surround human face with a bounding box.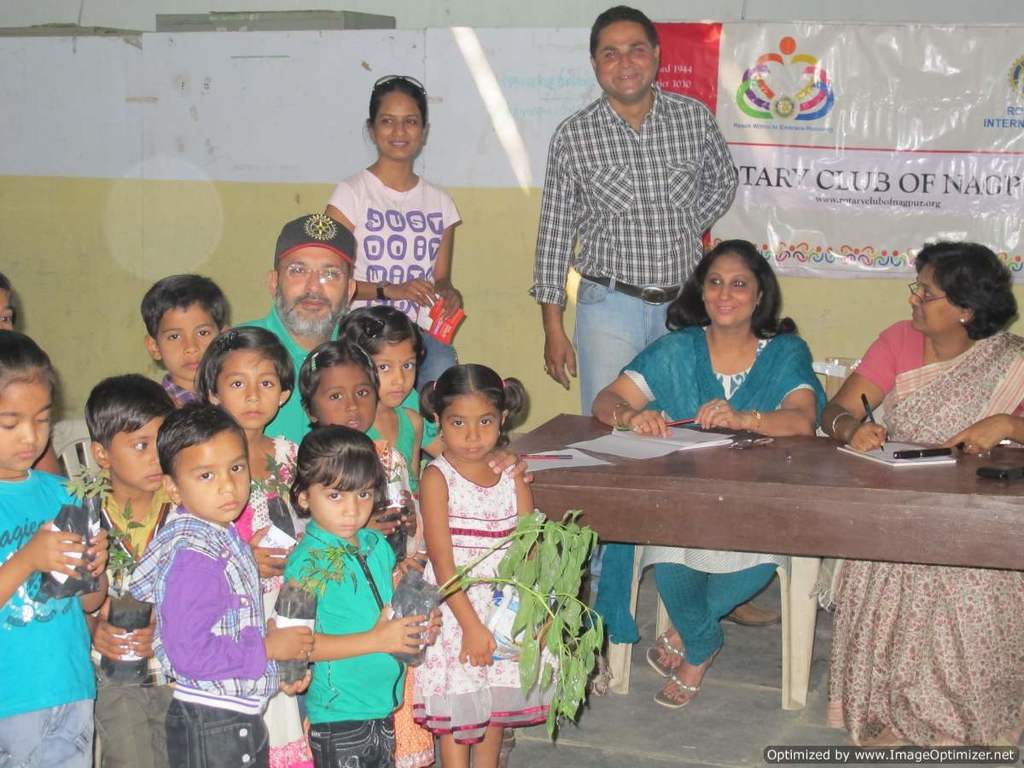
select_region(444, 398, 504, 459).
